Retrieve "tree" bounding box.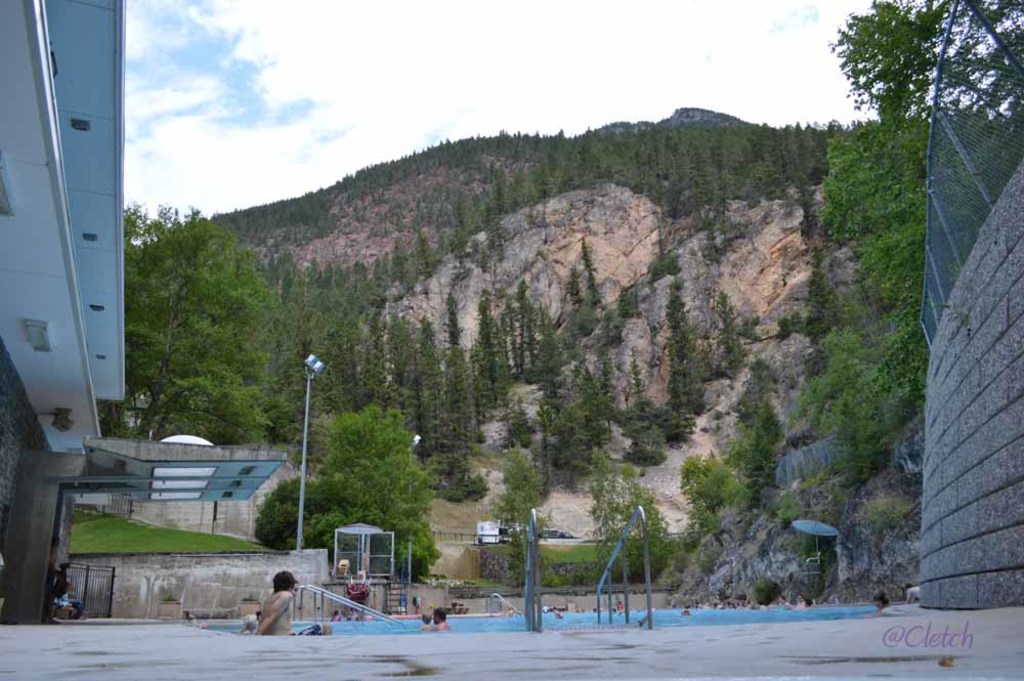
Bounding box: (left=724, top=361, right=790, bottom=494).
